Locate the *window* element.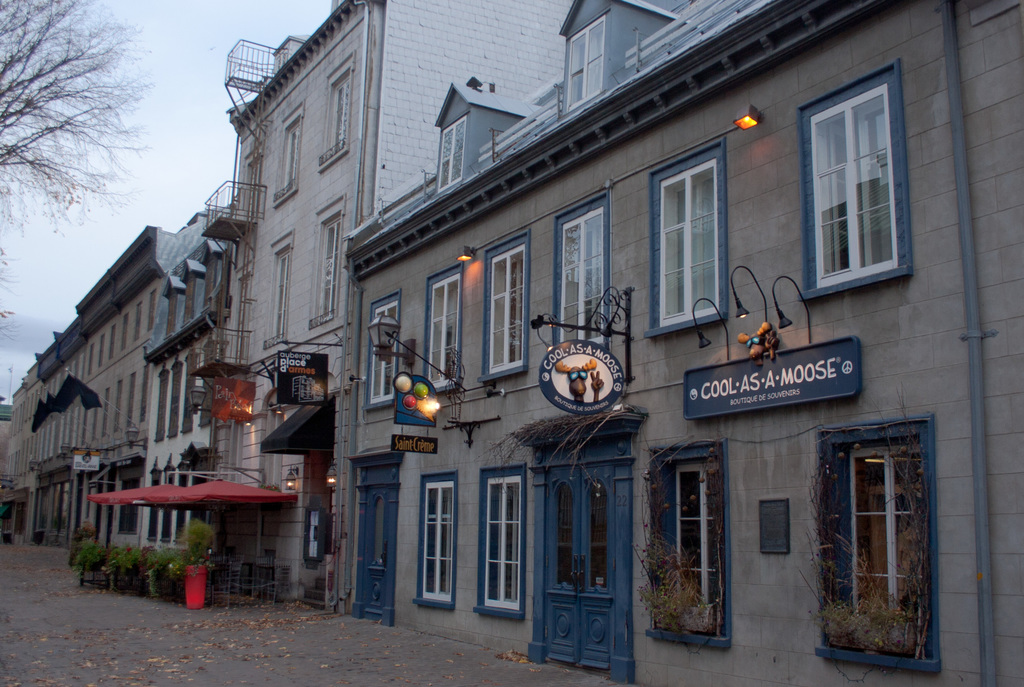
Element bbox: x1=176, y1=350, x2=182, y2=435.
